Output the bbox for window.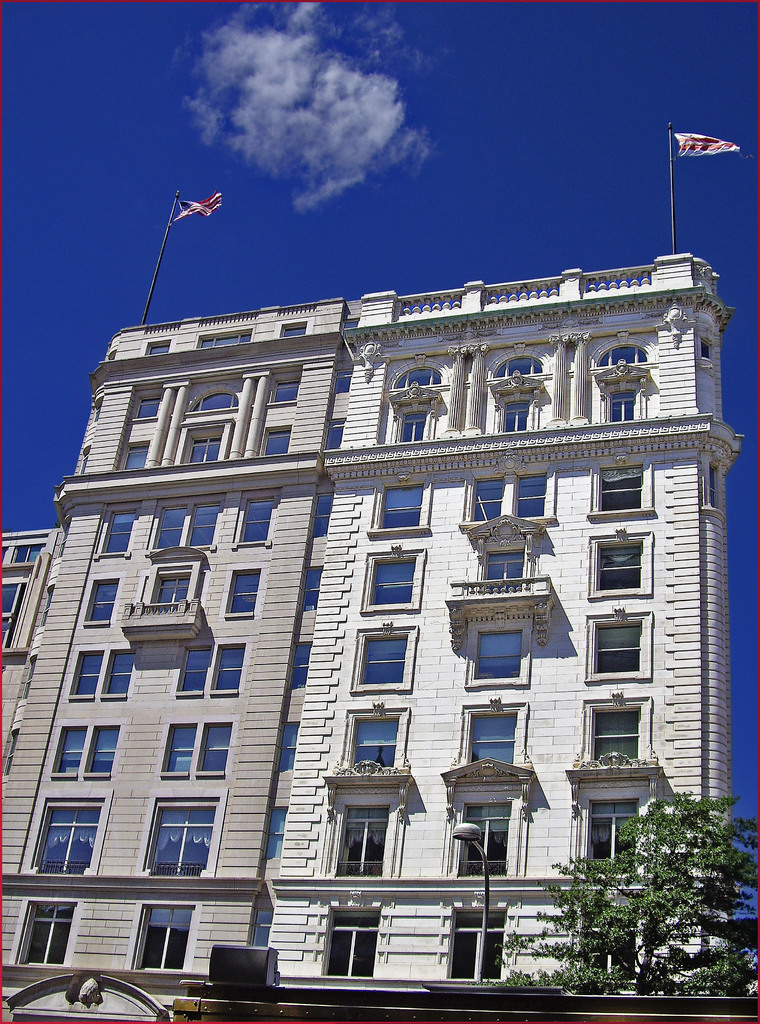
crop(191, 323, 254, 351).
